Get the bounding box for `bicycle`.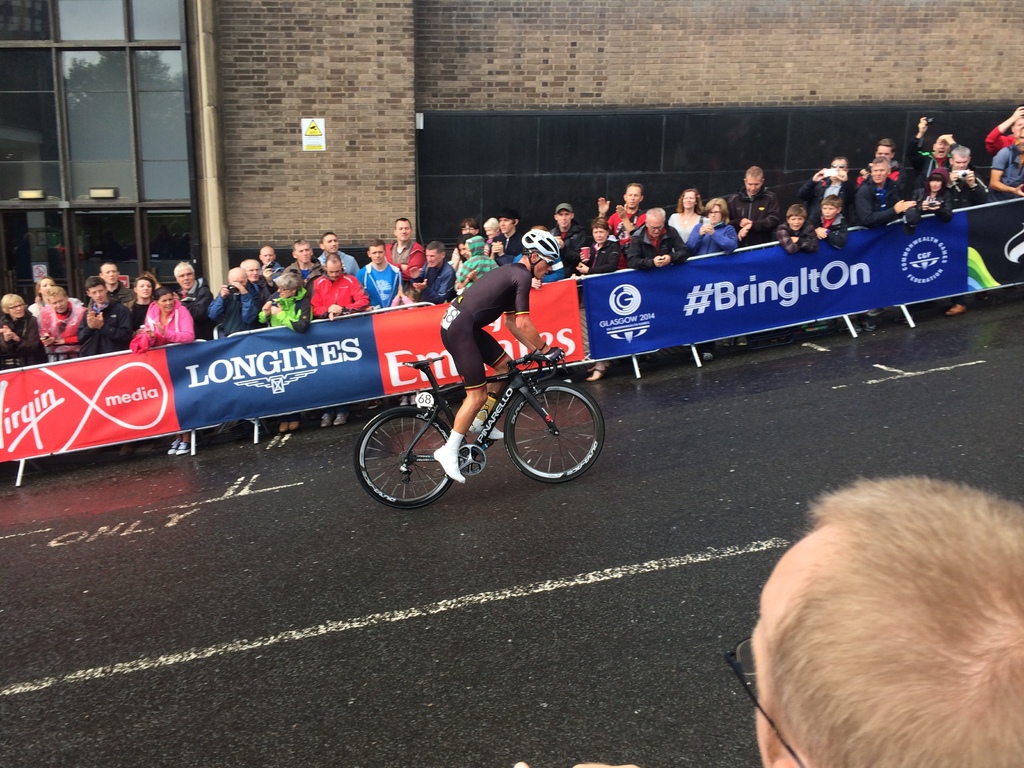
x1=358 y1=347 x2=604 y2=502.
